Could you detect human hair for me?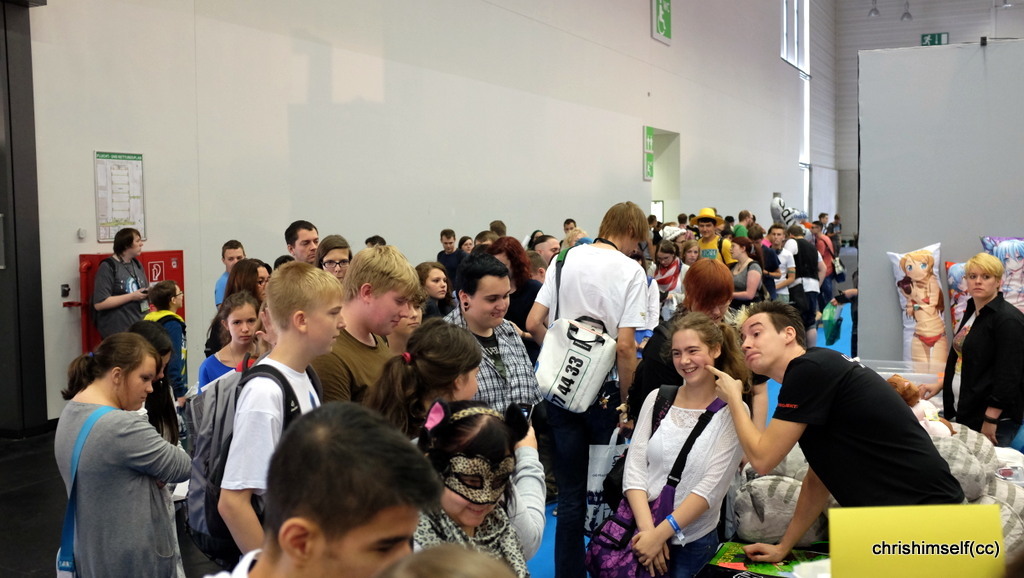
Detection result: {"left": 113, "top": 228, "right": 142, "bottom": 257}.
